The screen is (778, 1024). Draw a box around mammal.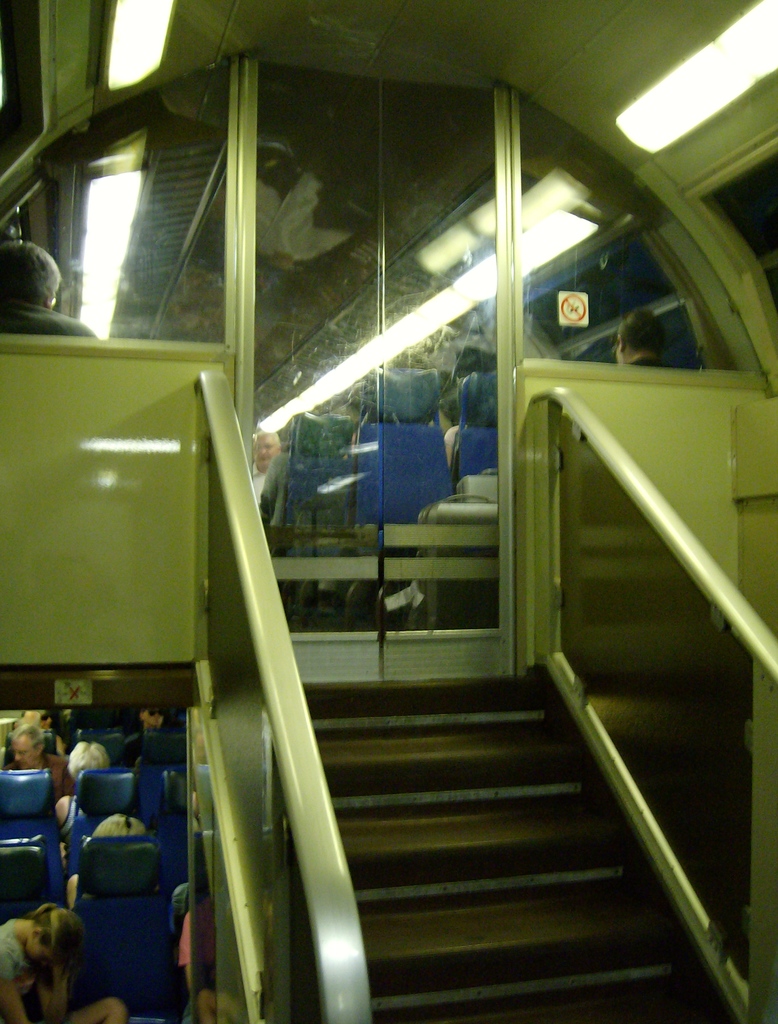
l=252, t=429, r=283, b=499.
